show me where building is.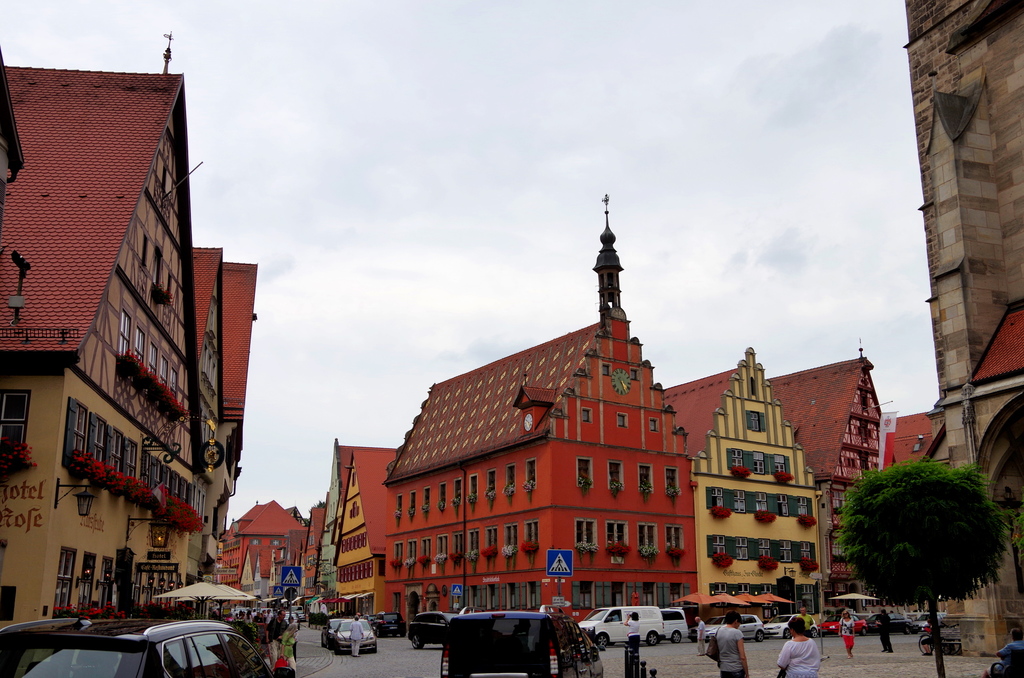
building is at box(213, 258, 257, 556).
